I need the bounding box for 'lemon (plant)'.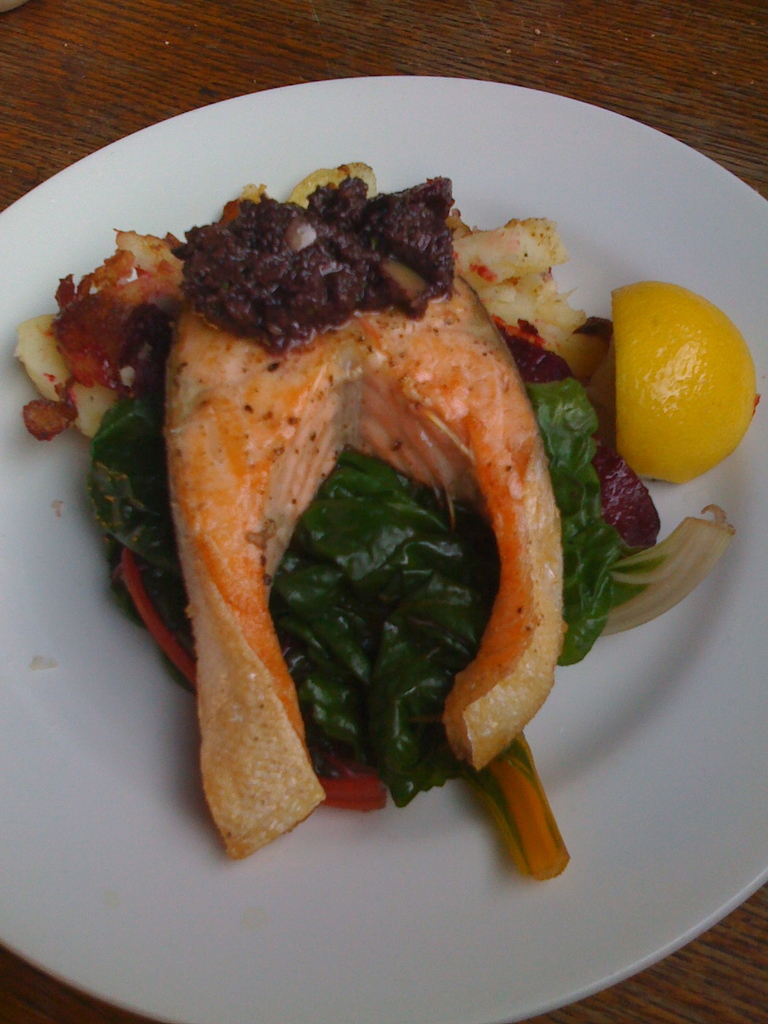
Here it is: BBox(607, 276, 751, 490).
